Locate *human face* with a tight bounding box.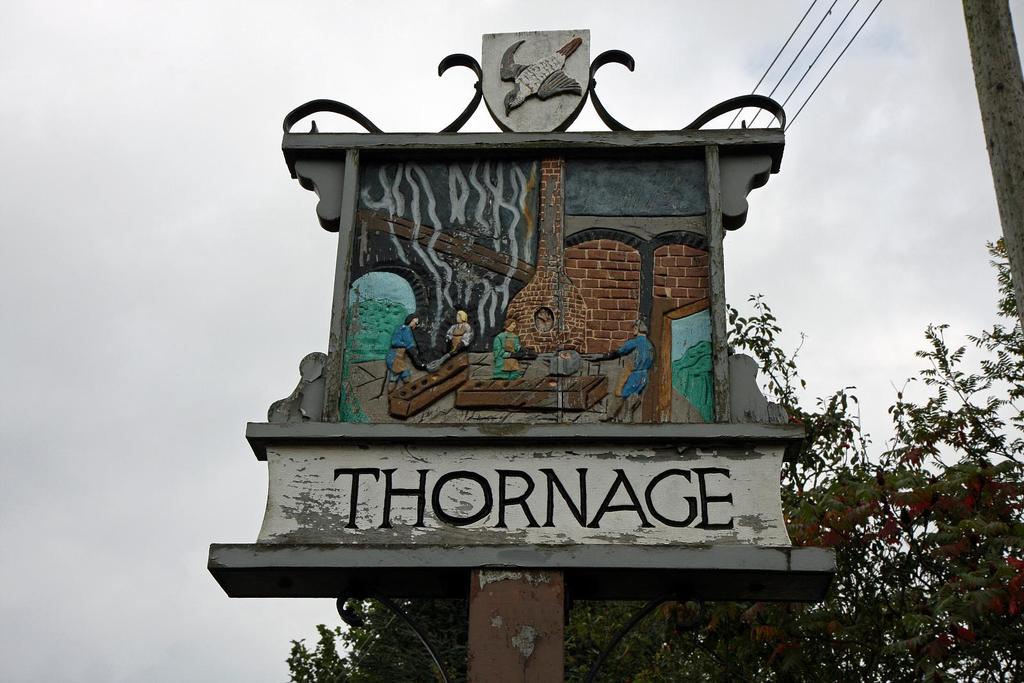
Rect(508, 322, 515, 333).
